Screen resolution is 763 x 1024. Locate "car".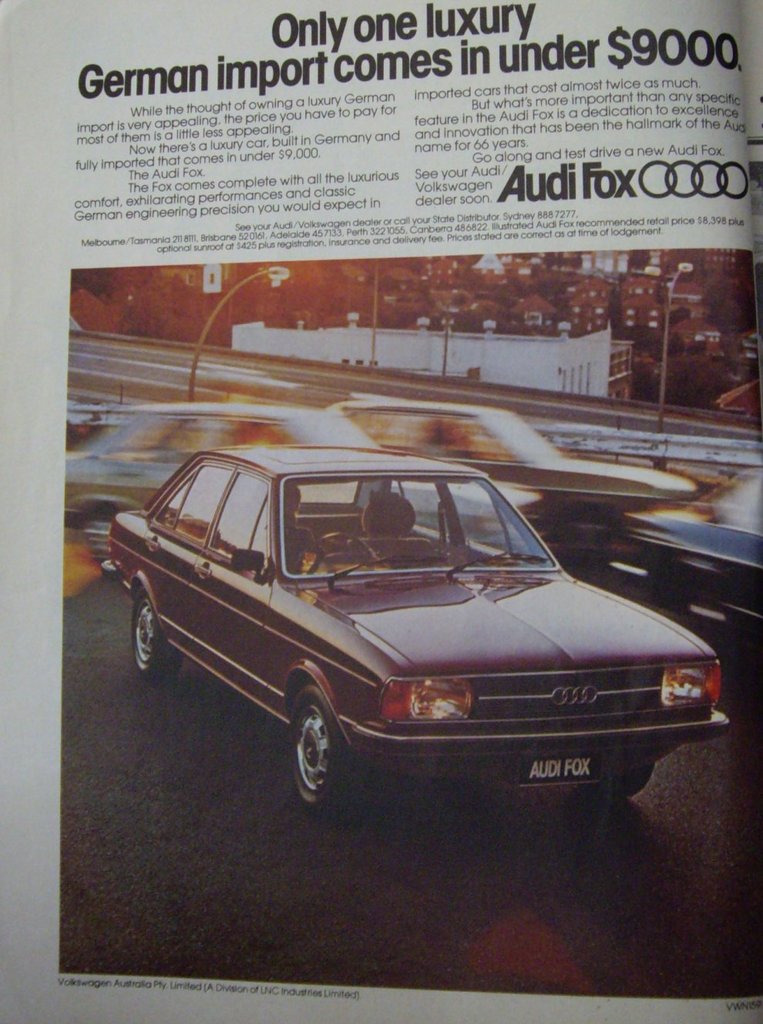
[59,401,542,579].
